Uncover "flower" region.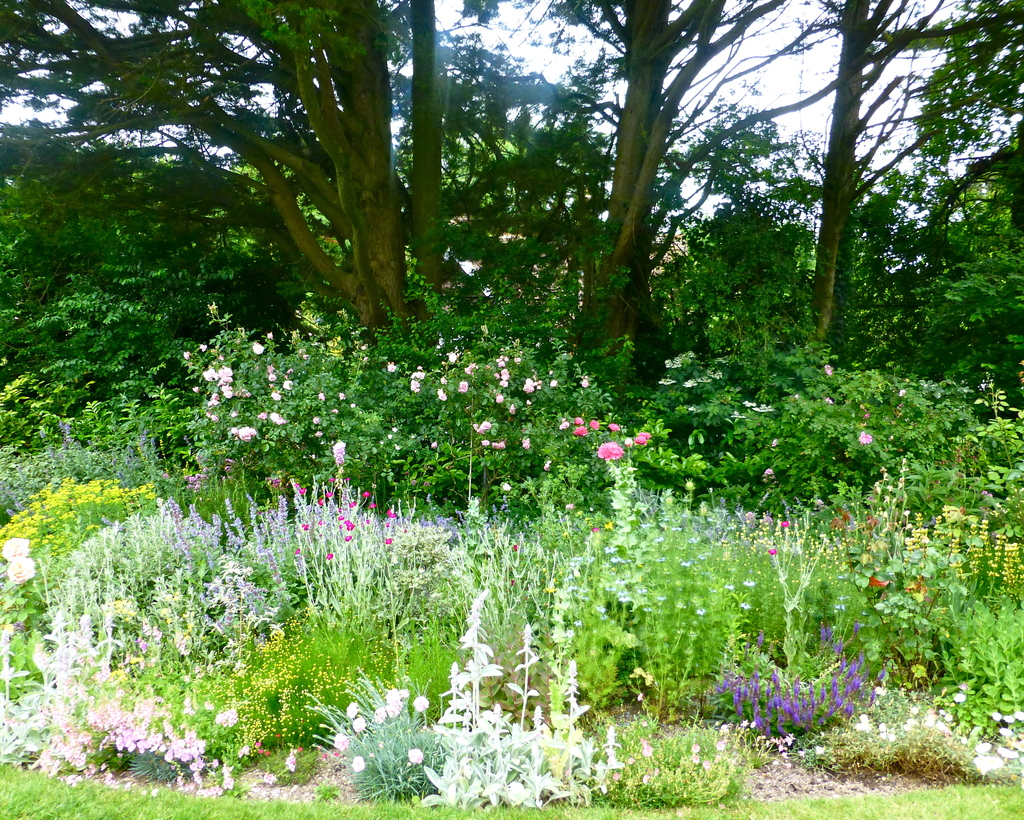
Uncovered: 412 695 431 713.
